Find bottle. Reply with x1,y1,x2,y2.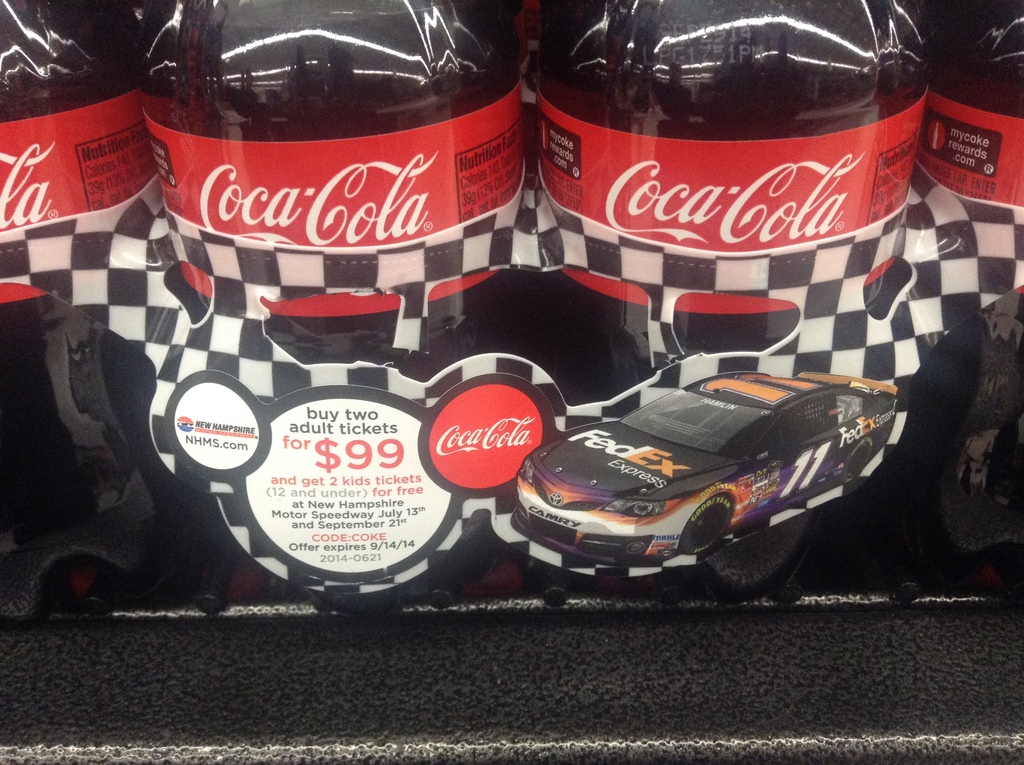
525,0,936,408.
